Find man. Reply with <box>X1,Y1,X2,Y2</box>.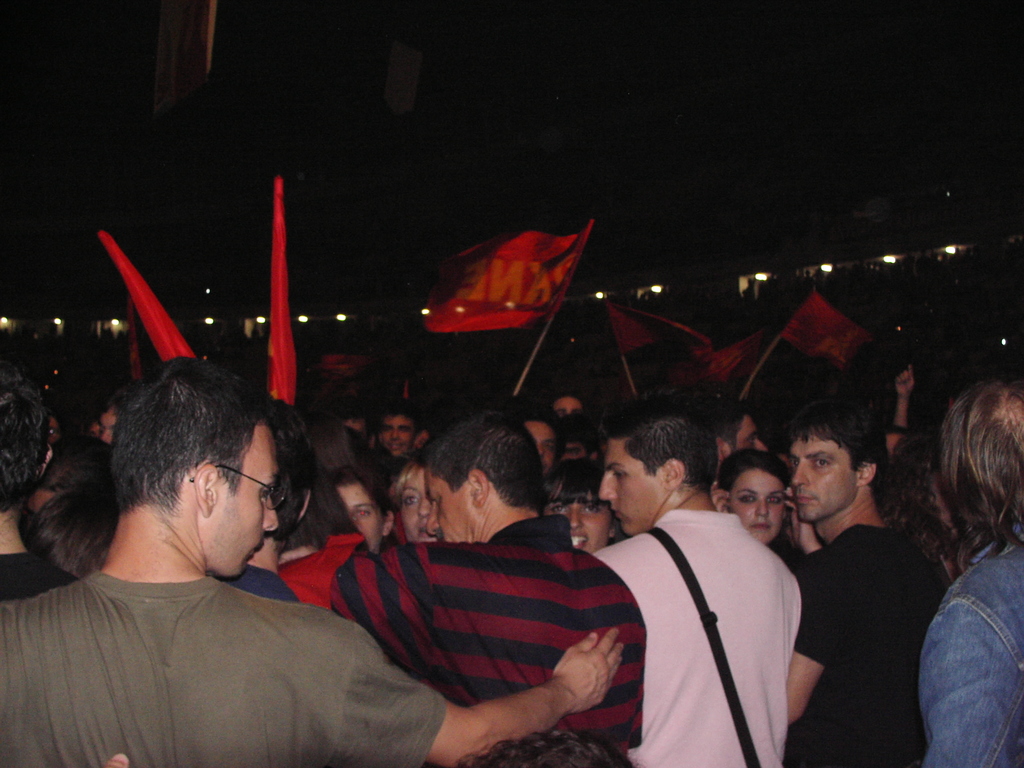
<box>595,403,803,767</box>.
